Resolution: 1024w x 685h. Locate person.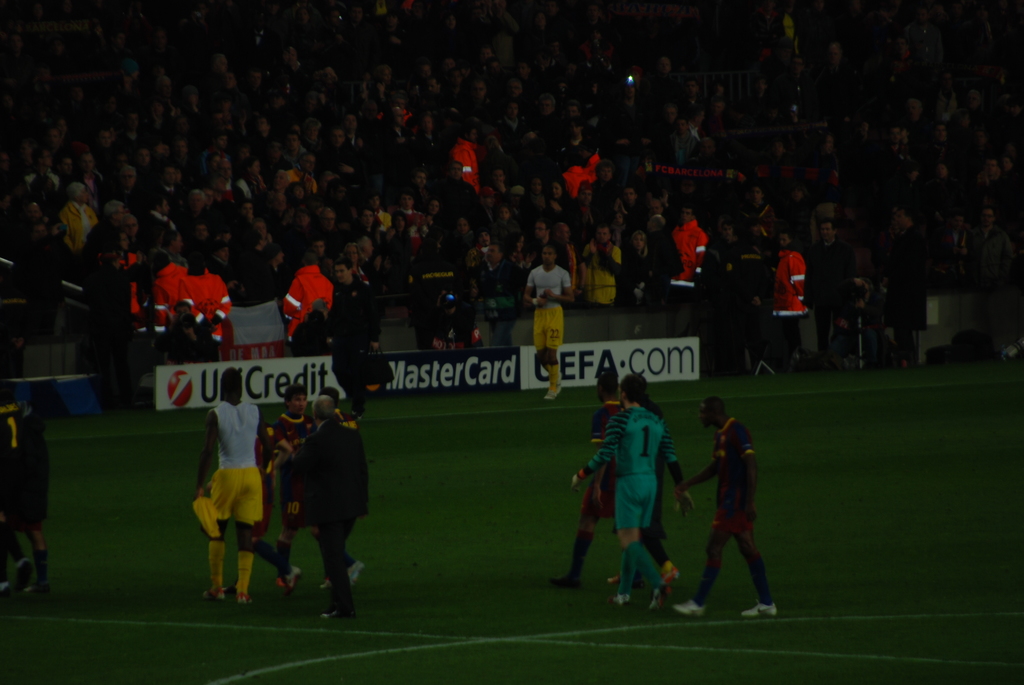
x1=561 y1=139 x2=603 y2=209.
